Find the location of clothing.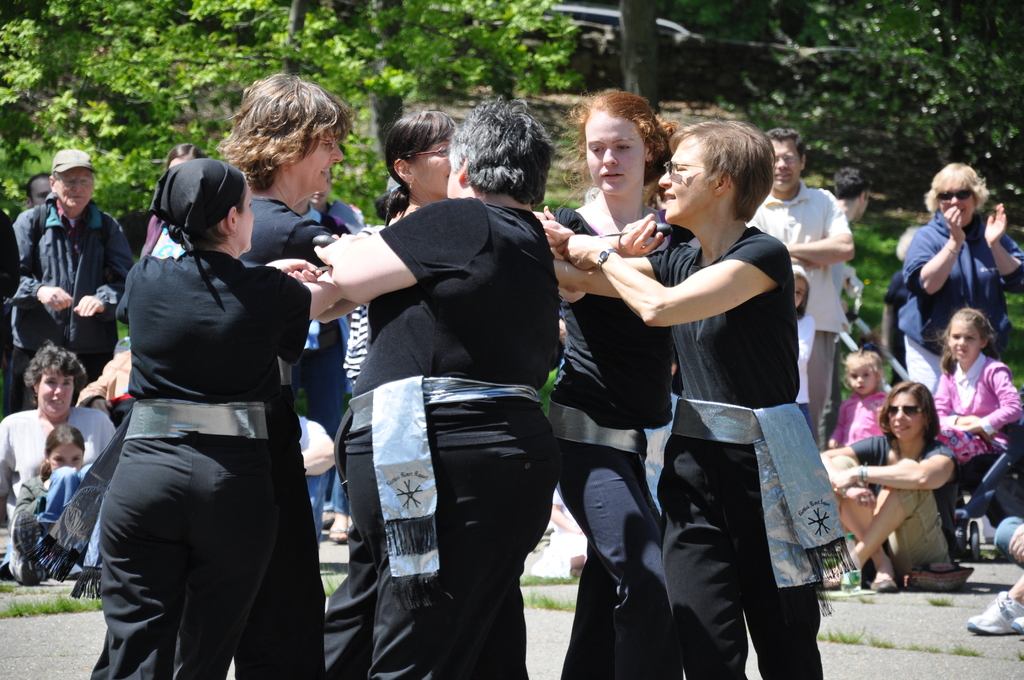
Location: [547,202,689,679].
